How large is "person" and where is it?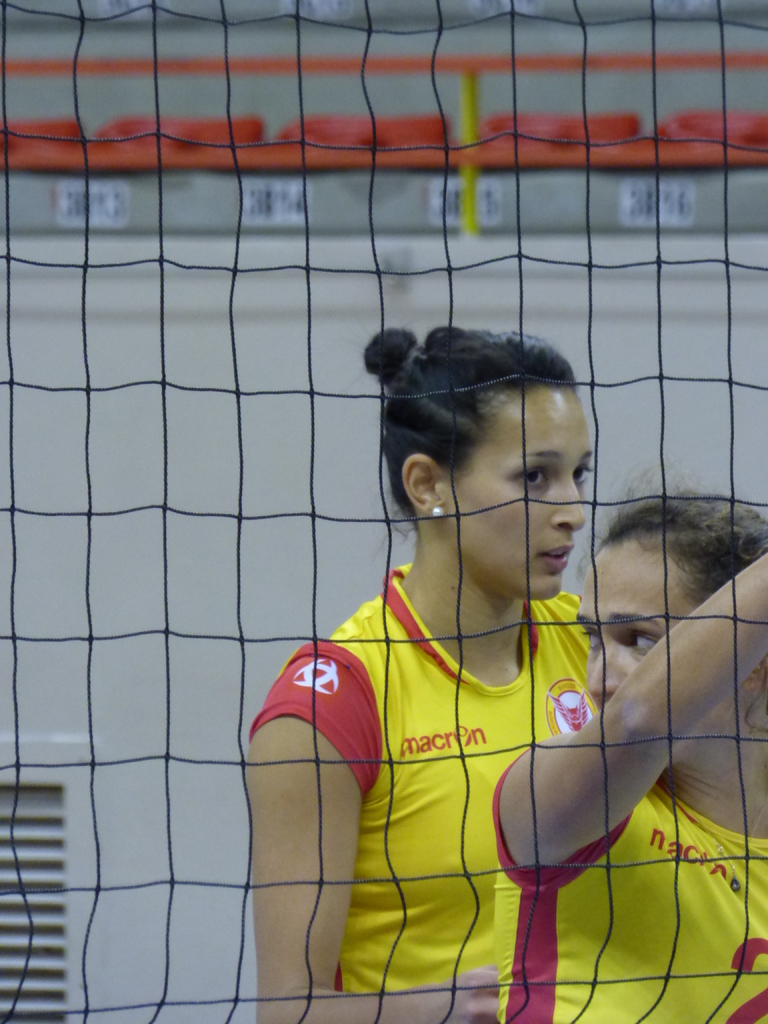
Bounding box: 495, 488, 767, 1023.
